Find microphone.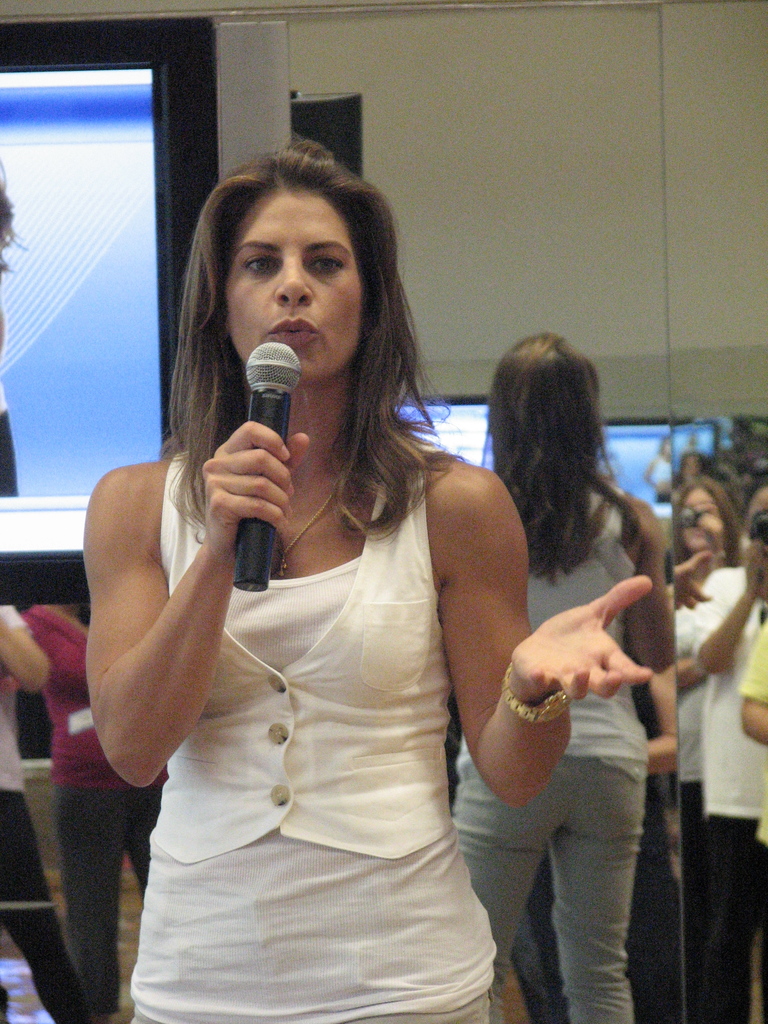
<box>238,333,299,589</box>.
